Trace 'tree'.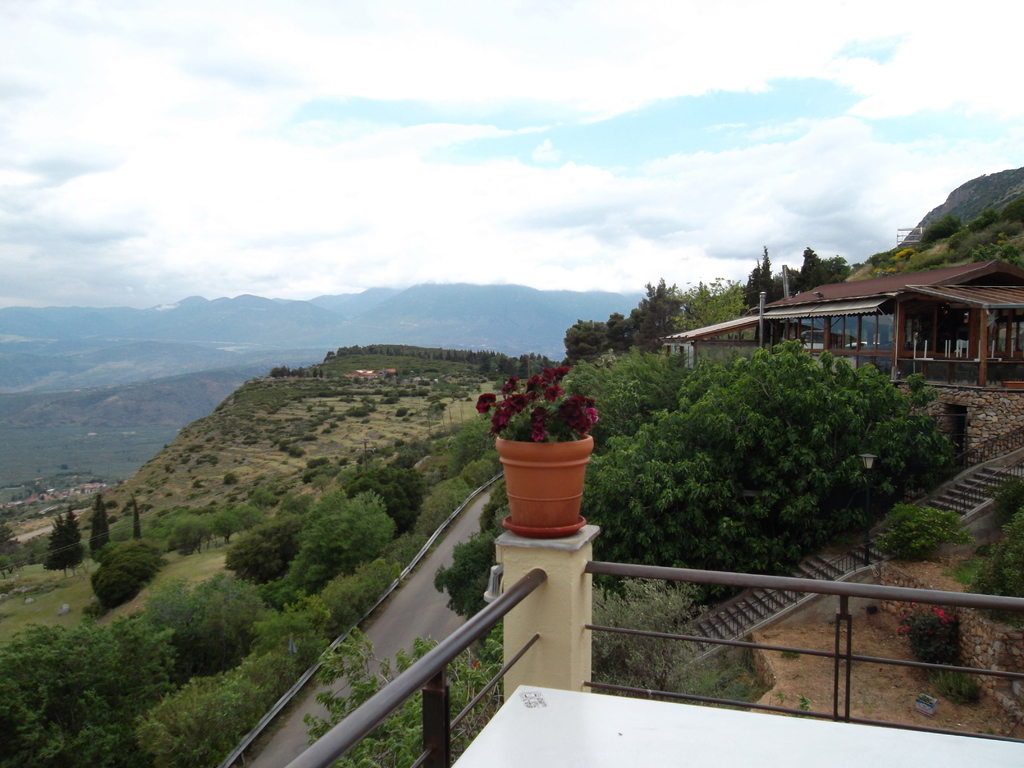
Traced to region(350, 452, 444, 532).
